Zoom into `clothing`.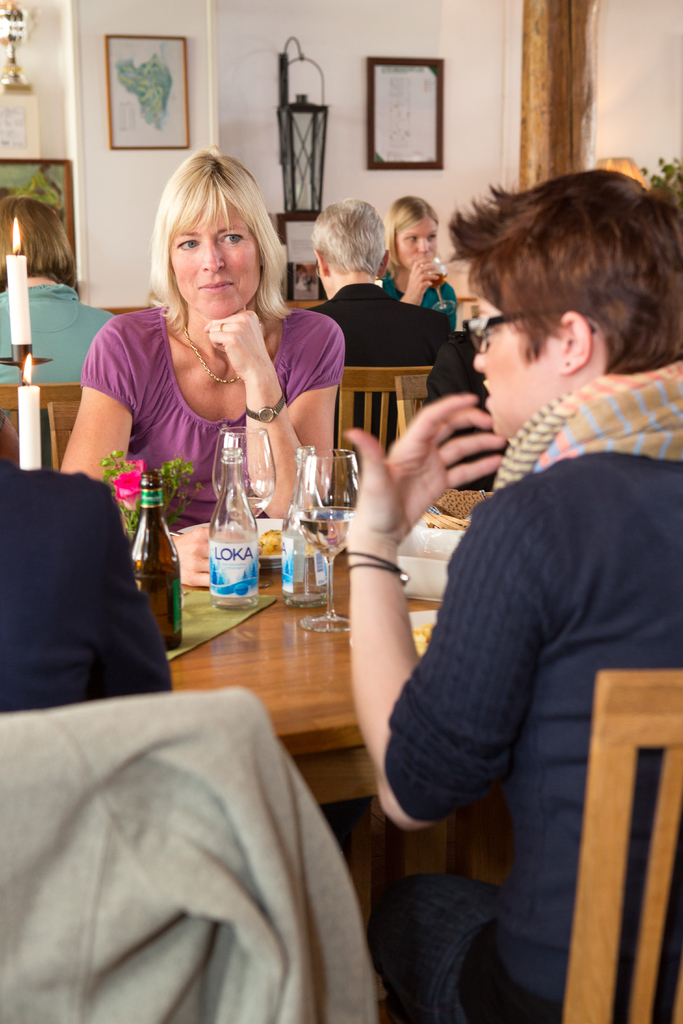
Zoom target: 391/369/682/1011.
